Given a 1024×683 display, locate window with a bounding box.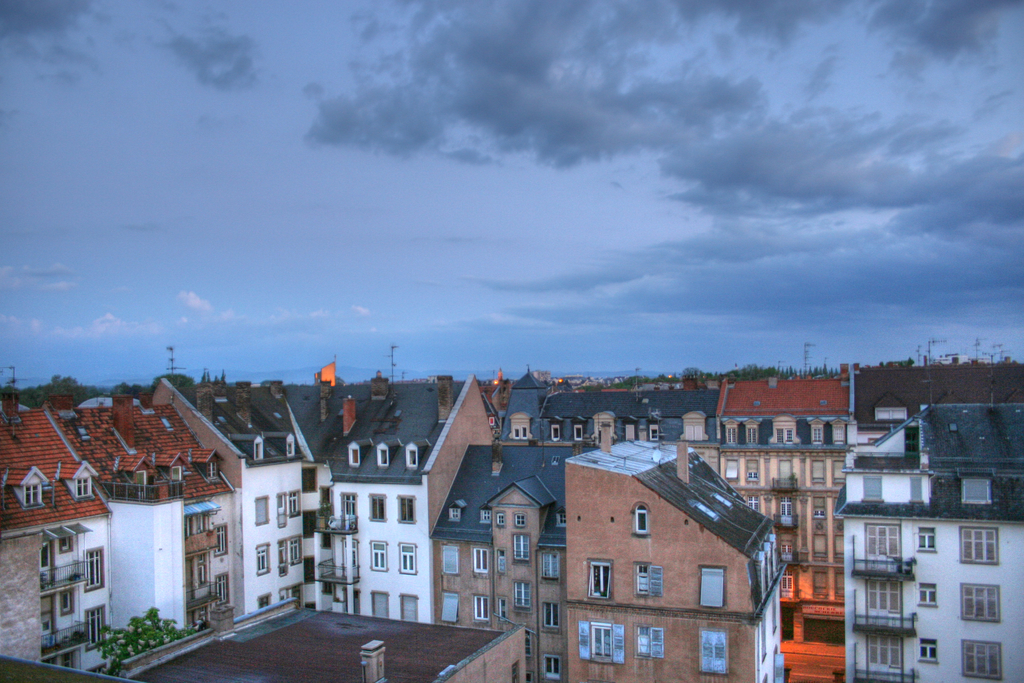
Located: {"x1": 510, "y1": 512, "x2": 529, "y2": 531}.
